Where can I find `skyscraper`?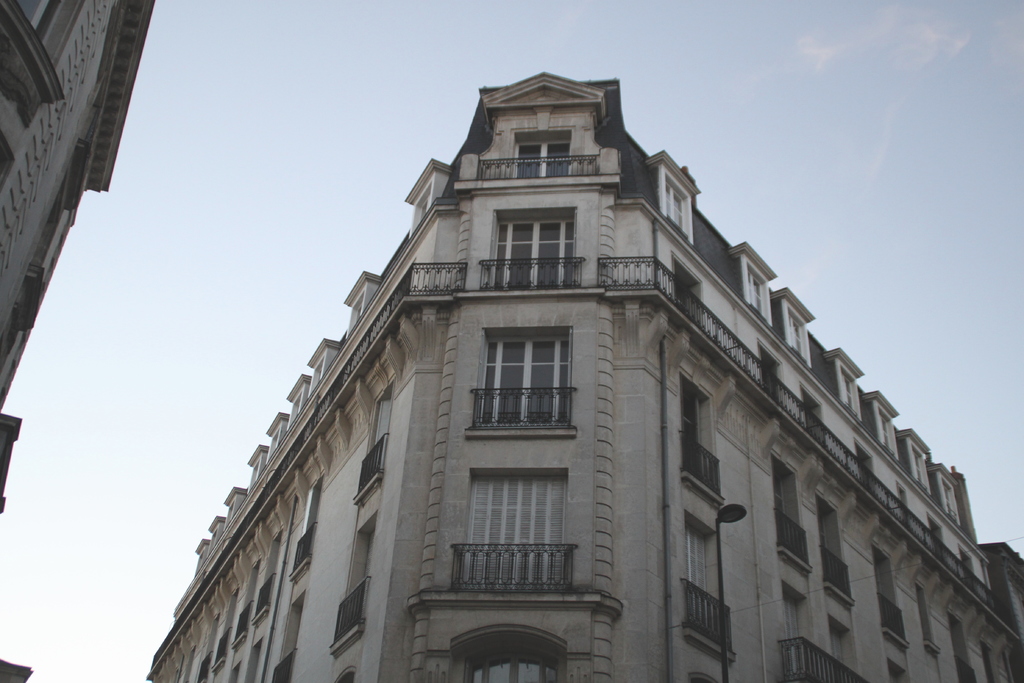
You can find it at select_region(140, 79, 1023, 682).
